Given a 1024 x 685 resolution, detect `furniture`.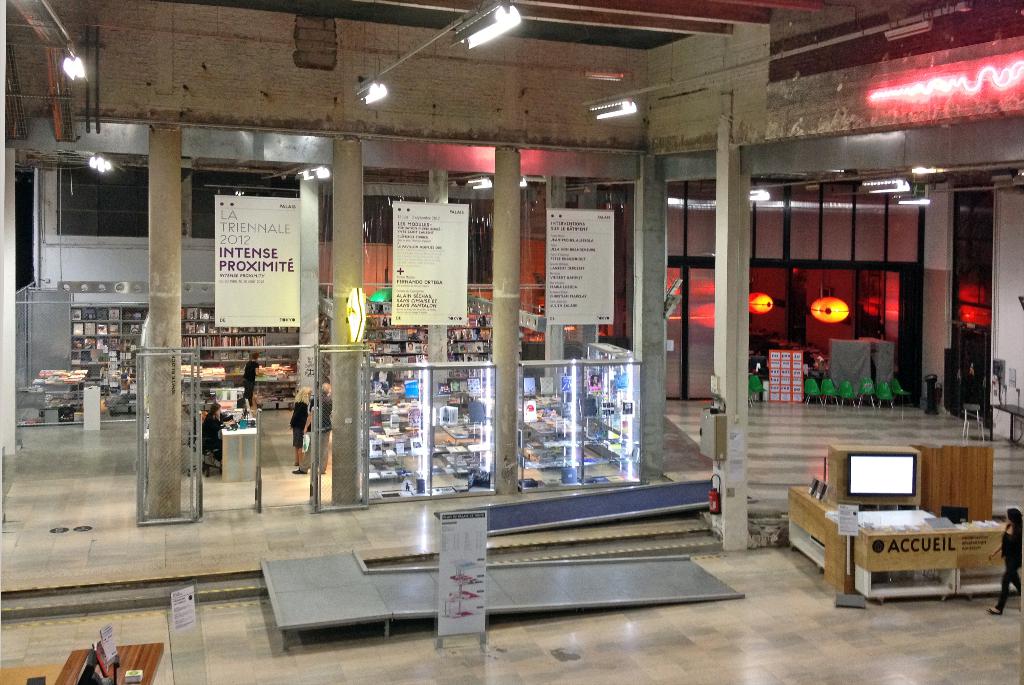
bbox=[959, 401, 984, 442].
